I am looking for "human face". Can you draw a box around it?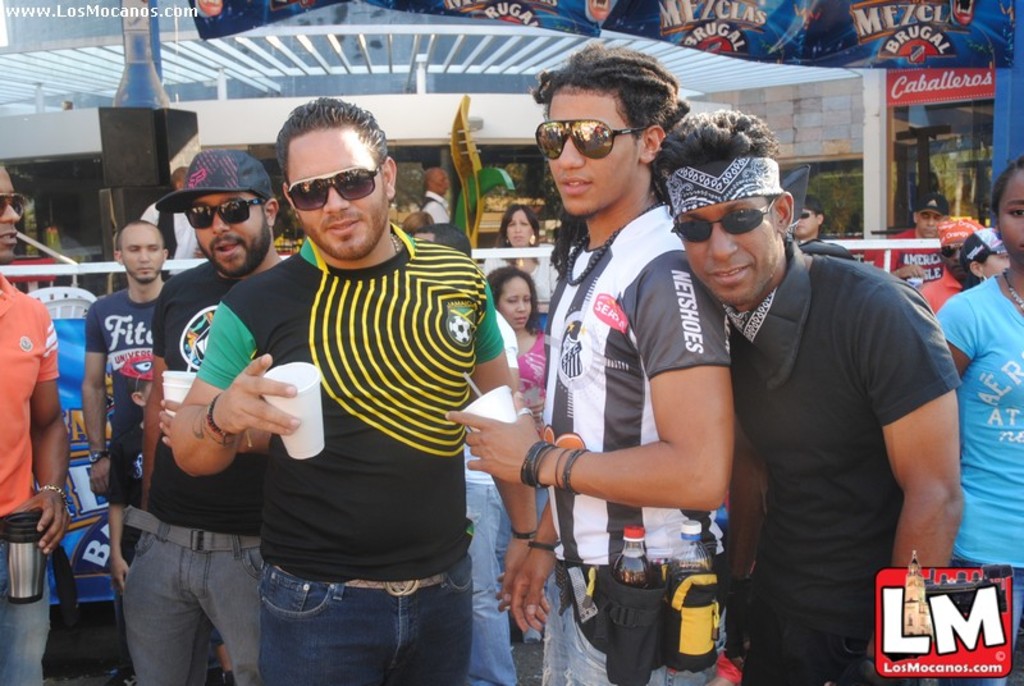
Sure, the bounding box is region(287, 128, 387, 257).
